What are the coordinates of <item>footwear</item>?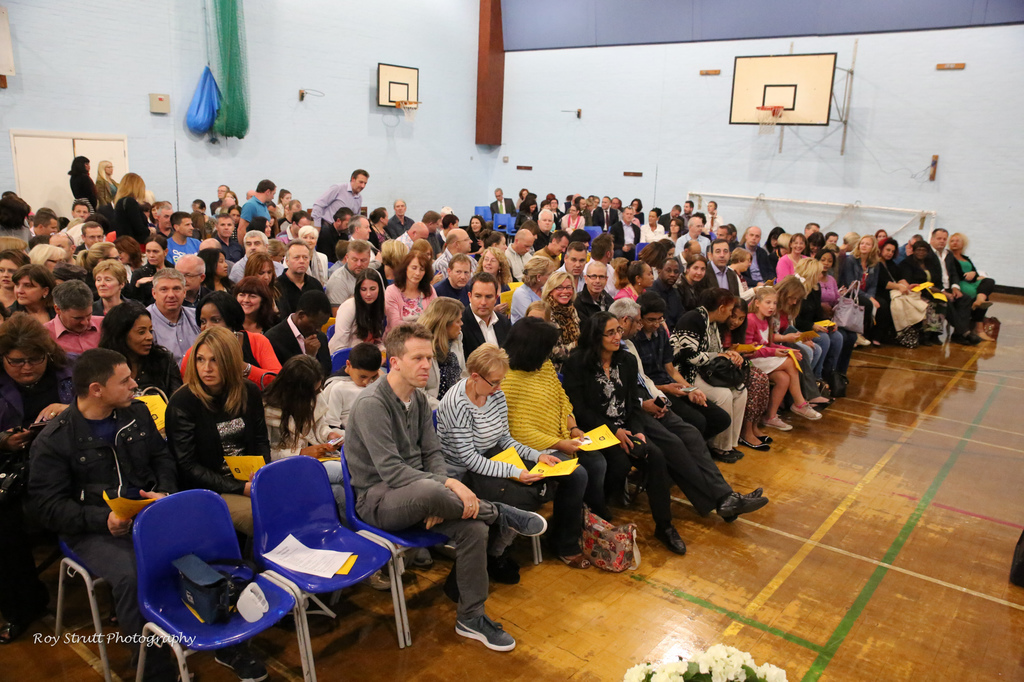
(x1=506, y1=504, x2=544, y2=535).
